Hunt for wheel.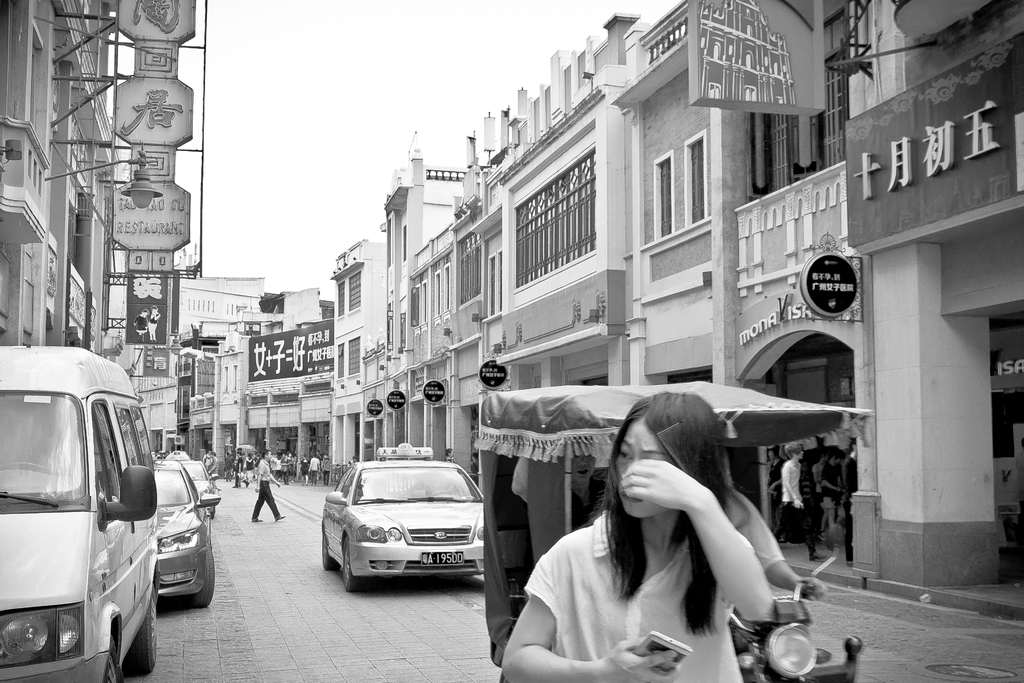
Hunted down at {"left": 193, "top": 548, "right": 216, "bottom": 607}.
